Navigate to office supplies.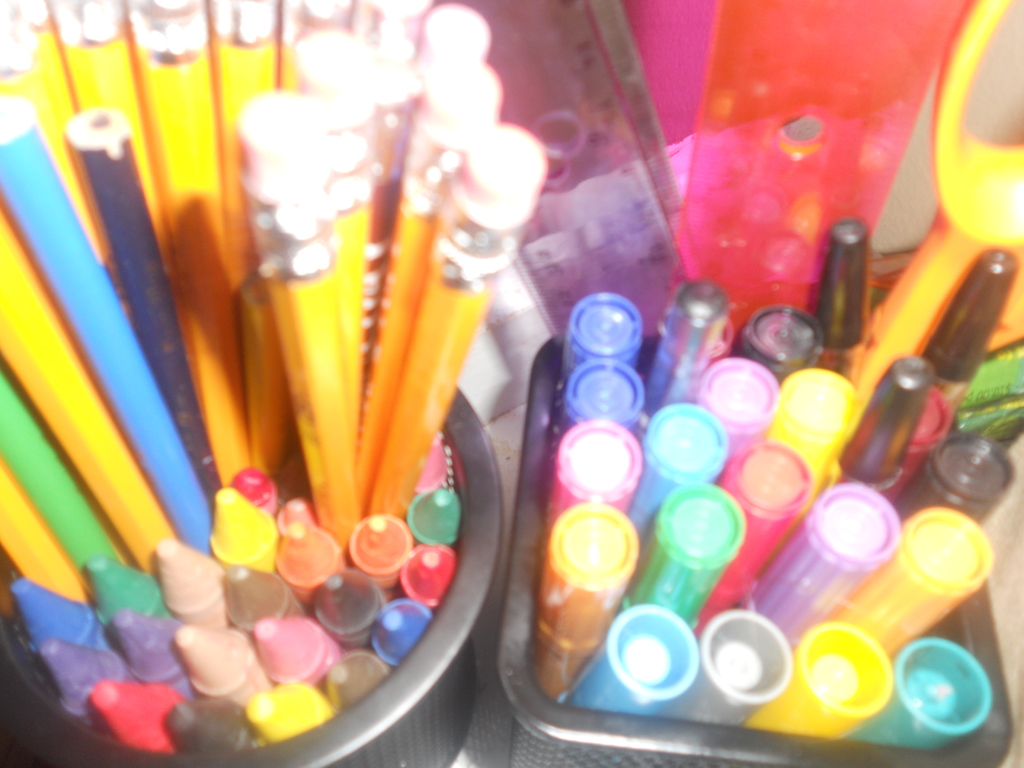
Navigation target: 1 572 100 639.
